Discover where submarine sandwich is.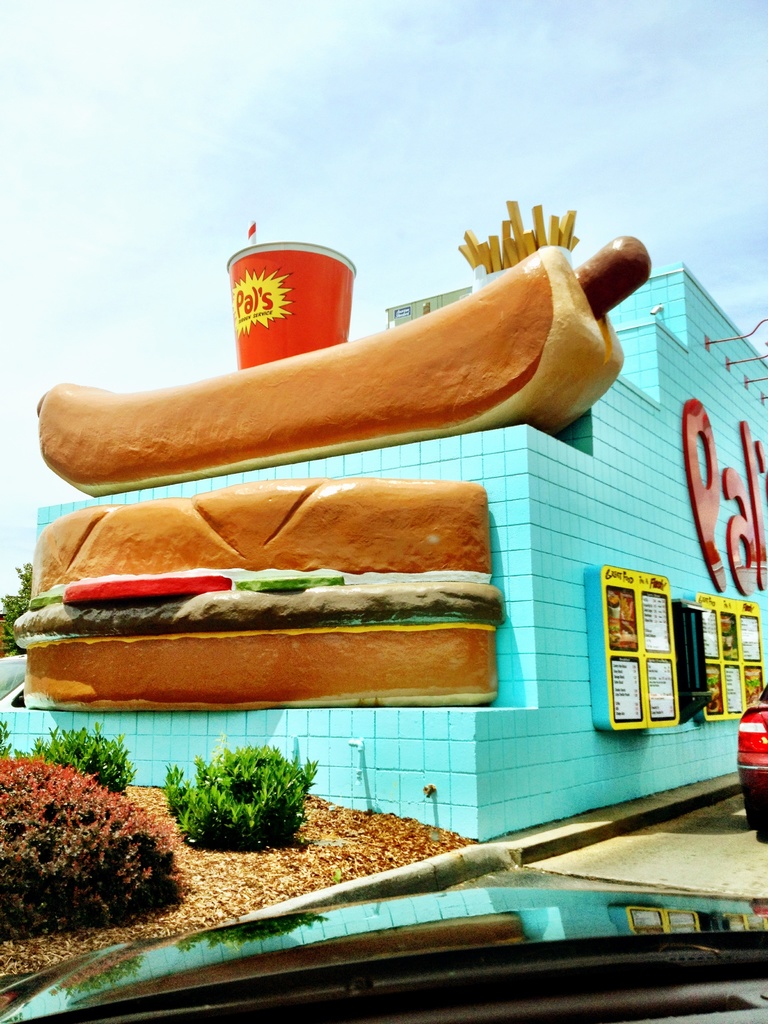
Discovered at bbox(30, 472, 520, 749).
